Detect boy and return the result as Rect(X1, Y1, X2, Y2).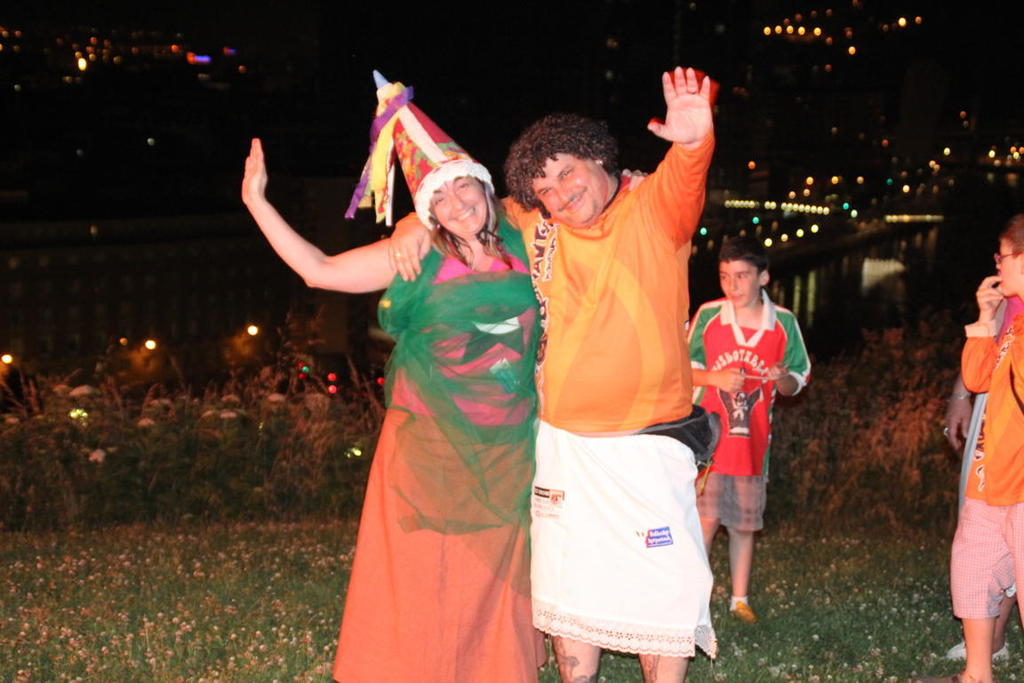
Rect(959, 211, 1023, 682).
